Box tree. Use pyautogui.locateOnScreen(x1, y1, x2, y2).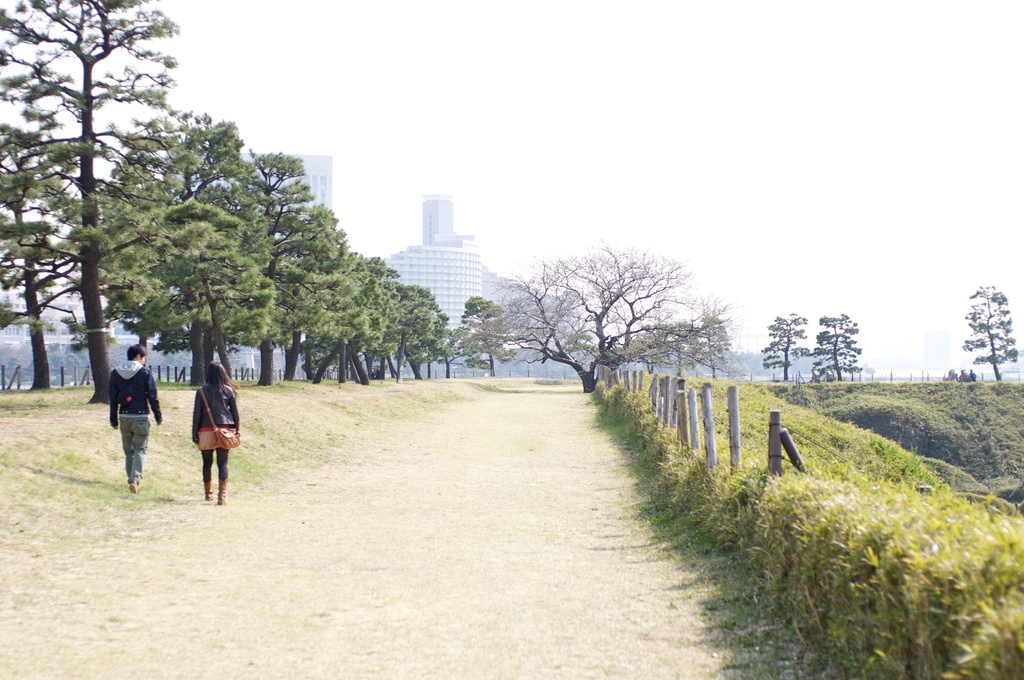
pyautogui.locateOnScreen(452, 298, 522, 375).
